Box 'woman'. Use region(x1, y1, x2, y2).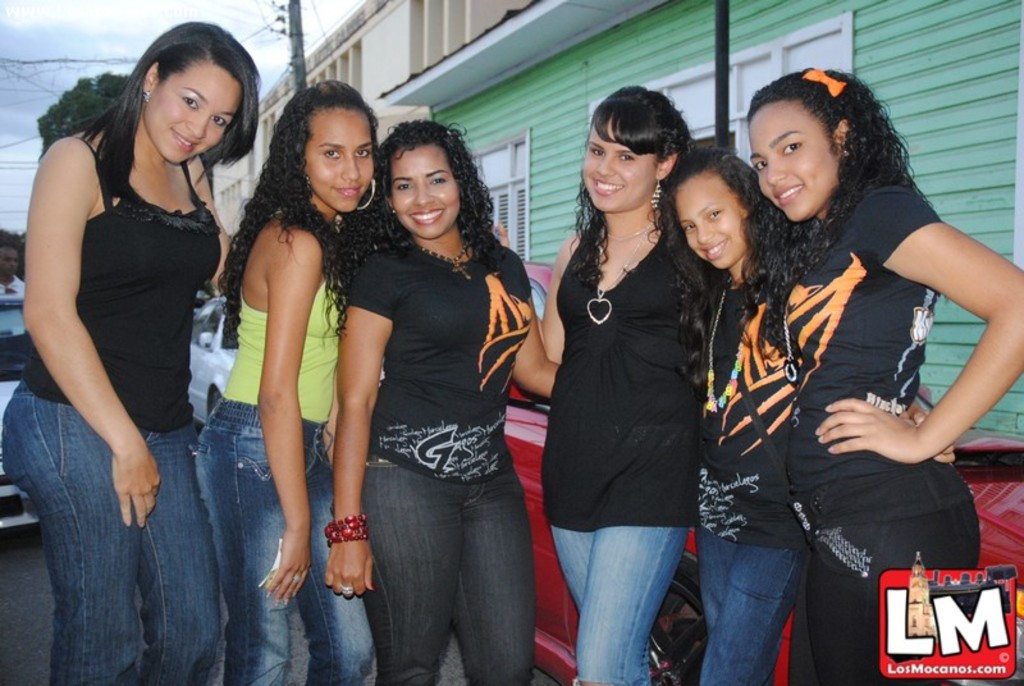
region(1, 22, 261, 685).
